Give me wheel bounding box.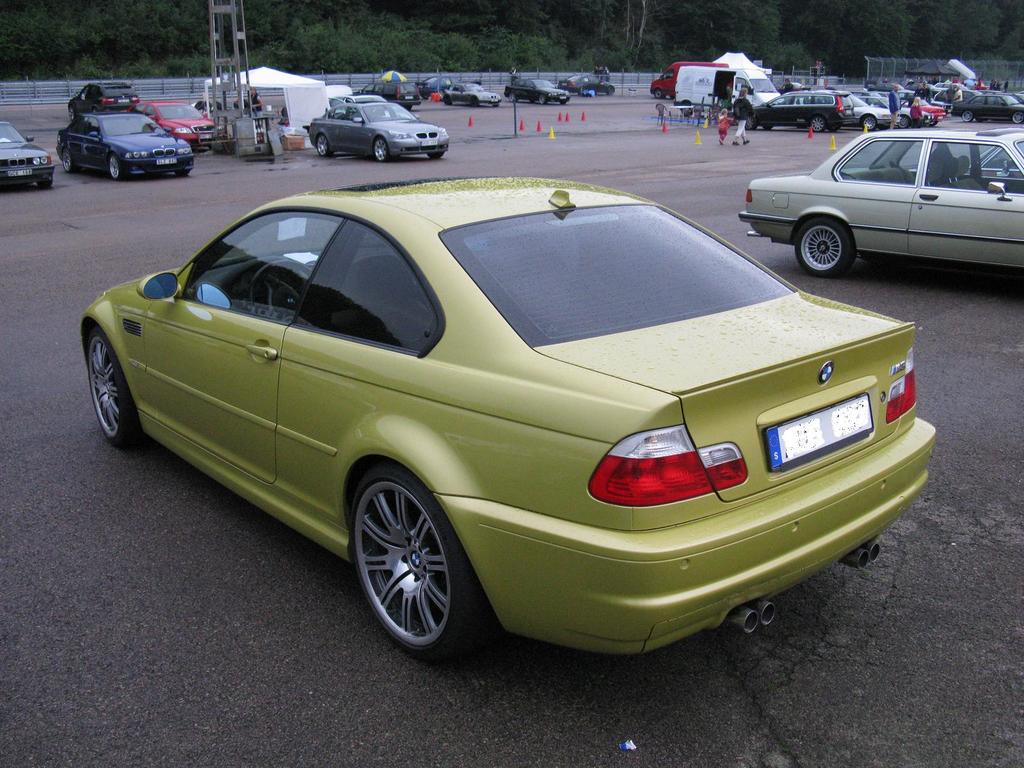
BBox(794, 216, 852, 278).
